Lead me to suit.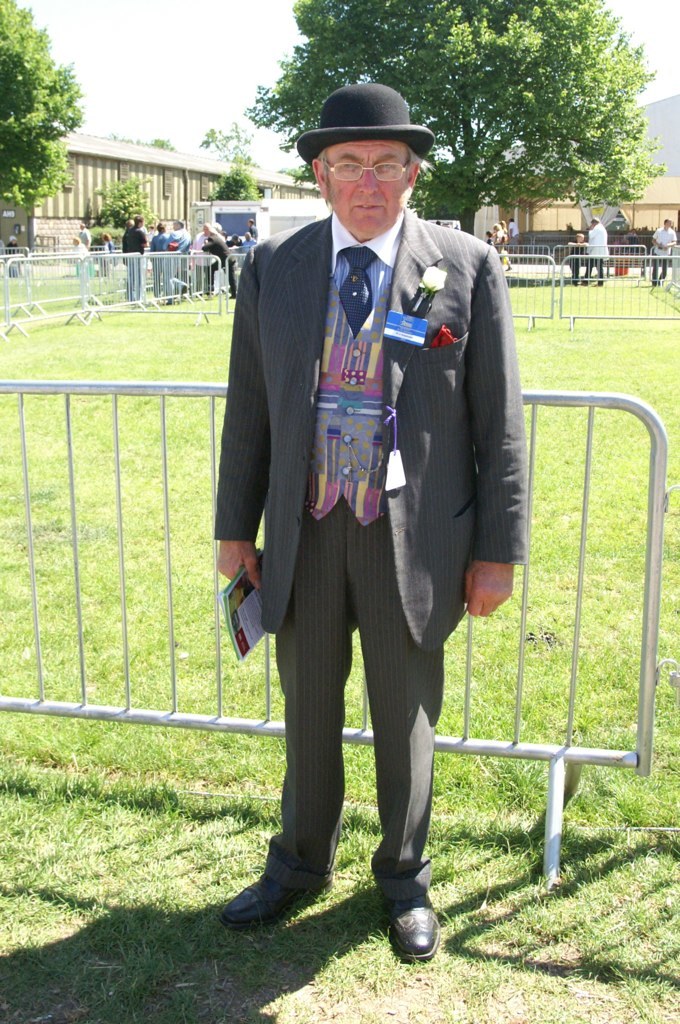
Lead to l=213, t=124, r=516, b=911.
